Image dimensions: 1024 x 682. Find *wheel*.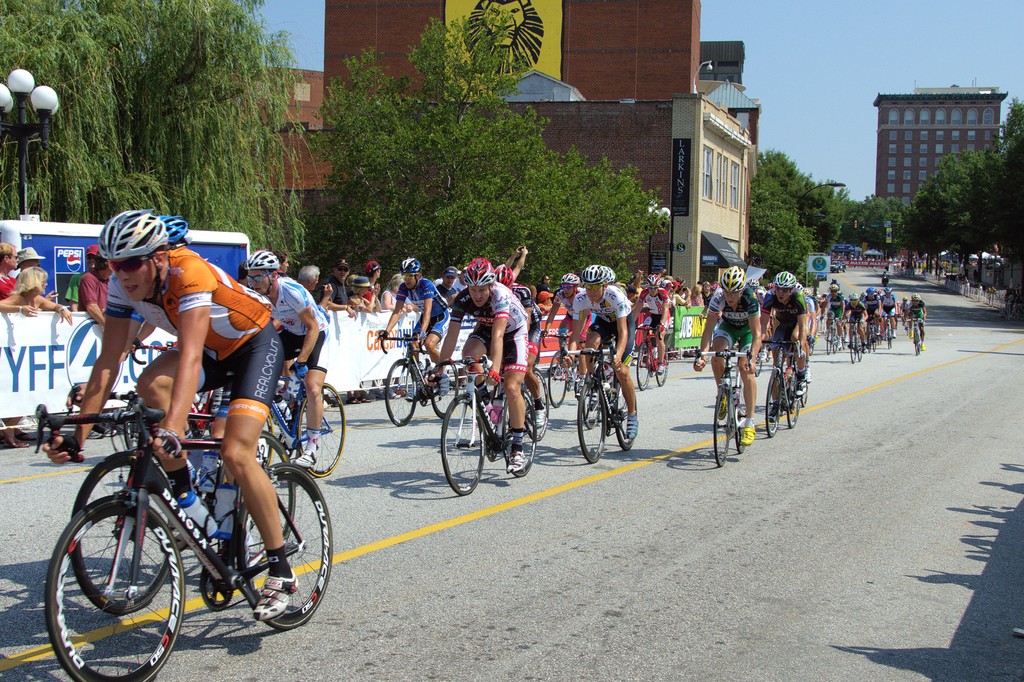
440 396 484 496.
